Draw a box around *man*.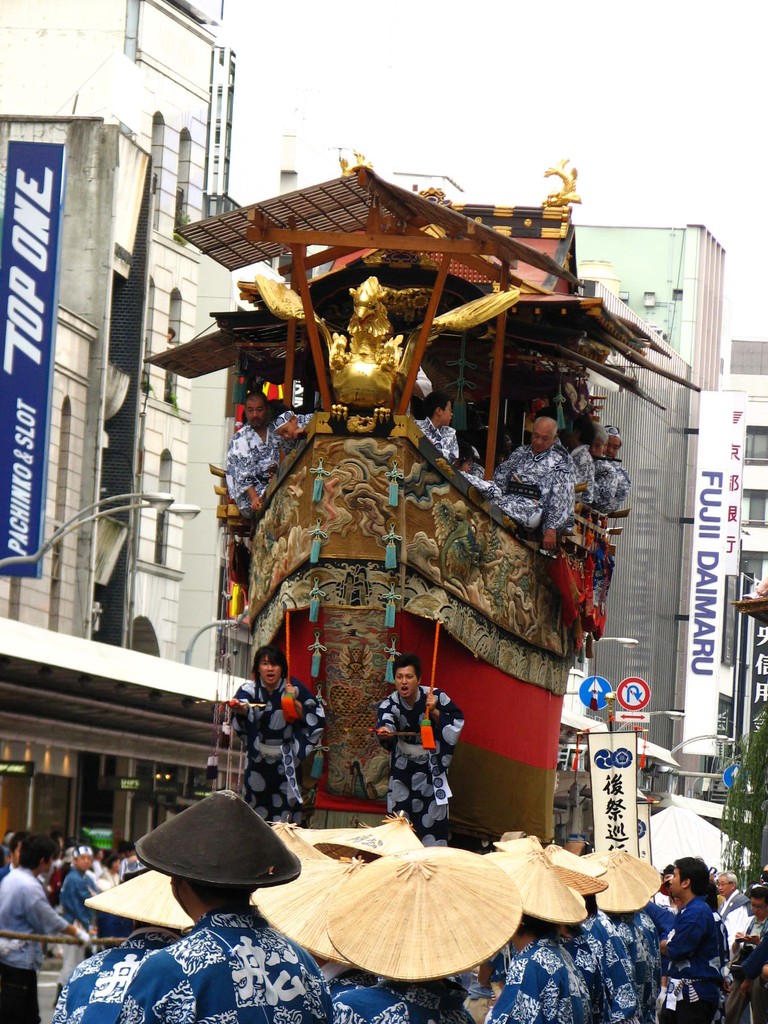
<bbox>0, 836, 83, 1023</bbox>.
